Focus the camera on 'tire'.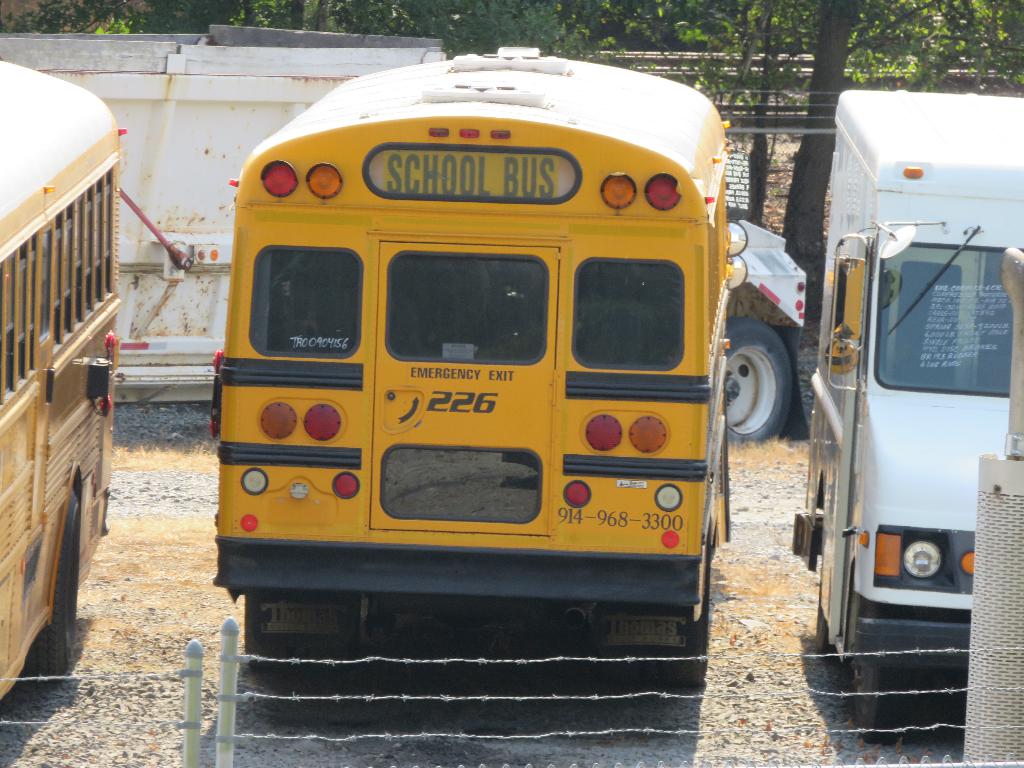
Focus region: <region>245, 597, 290, 670</region>.
